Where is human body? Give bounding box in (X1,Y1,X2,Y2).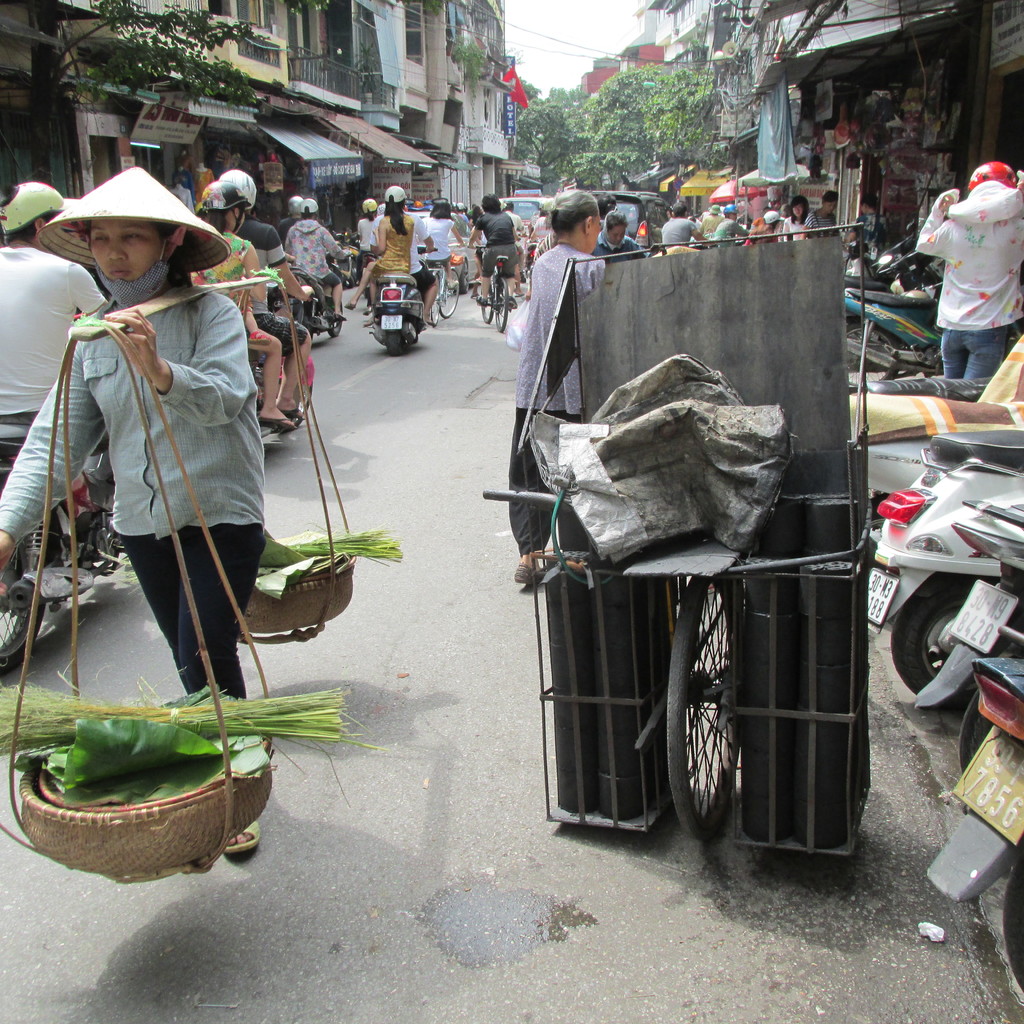
(915,169,1023,383).
